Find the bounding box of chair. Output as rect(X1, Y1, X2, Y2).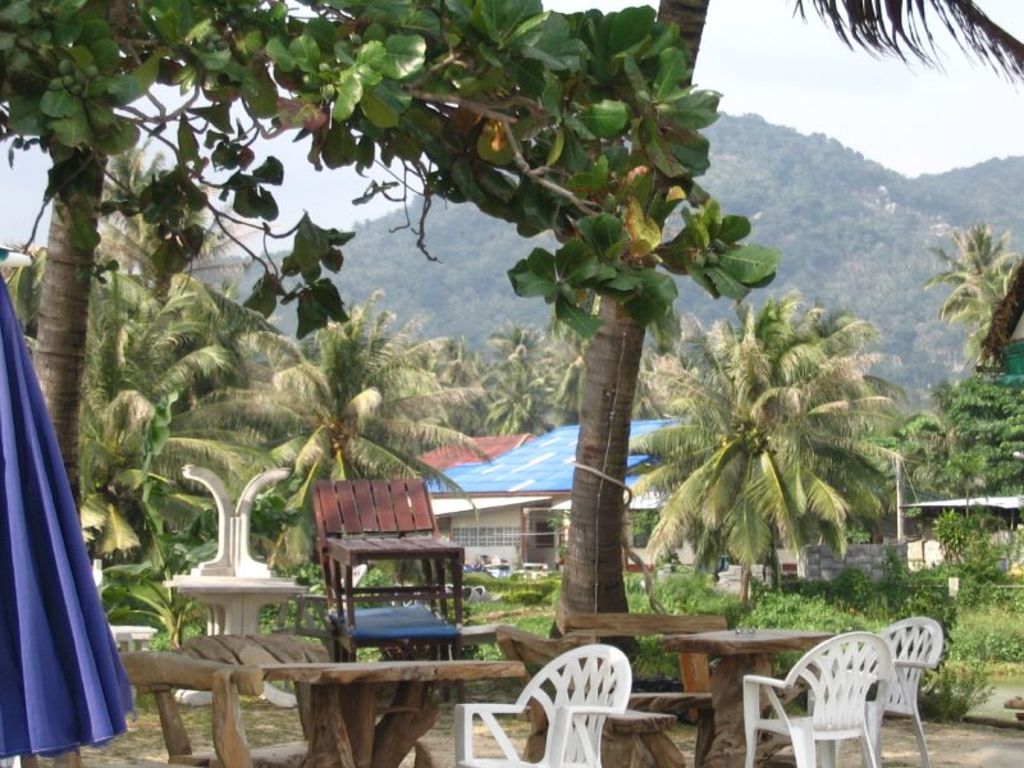
rect(827, 616, 947, 767).
